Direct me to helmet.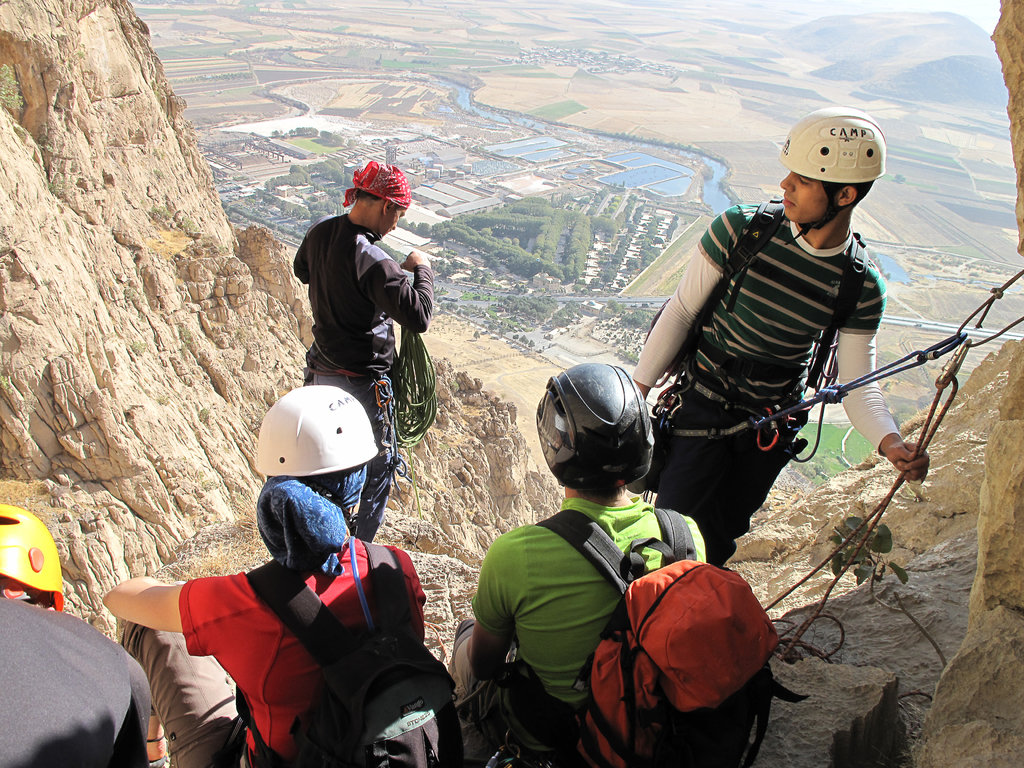
Direction: bbox=[0, 504, 68, 609].
